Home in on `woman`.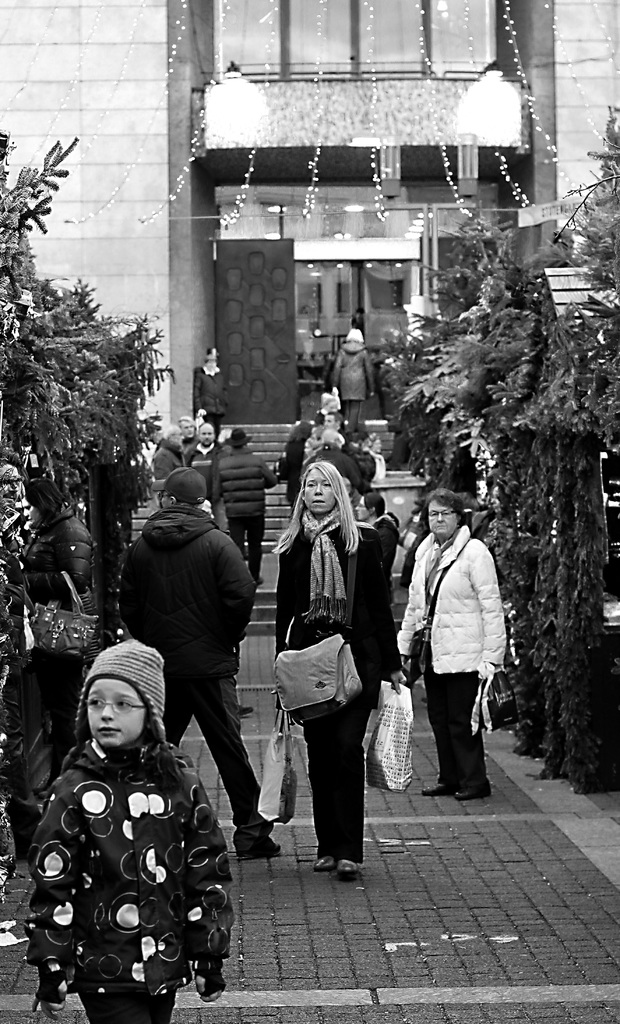
Homed in at {"x1": 270, "y1": 459, "x2": 388, "y2": 886}.
